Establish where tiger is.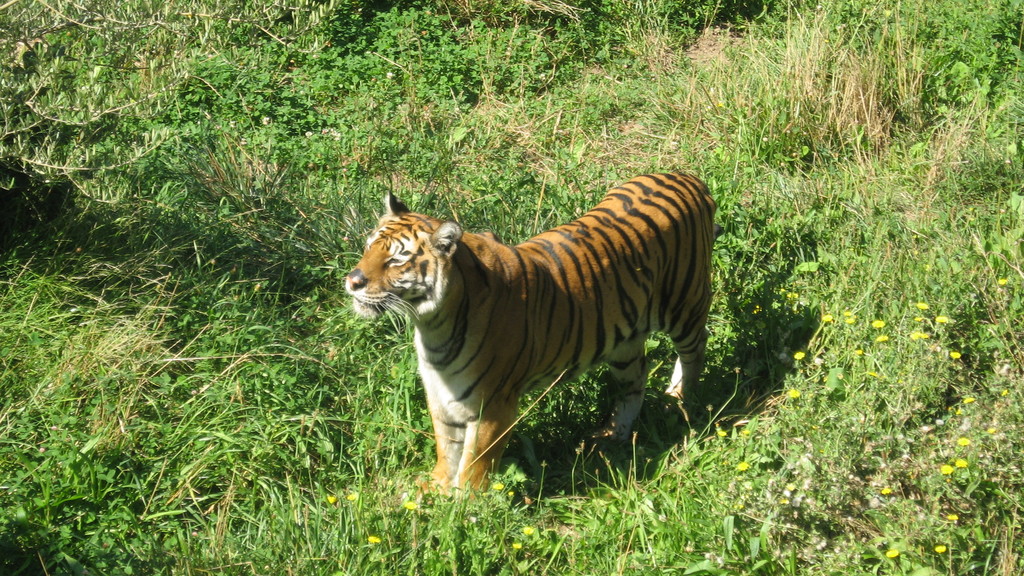
Established at <region>343, 177, 710, 503</region>.
